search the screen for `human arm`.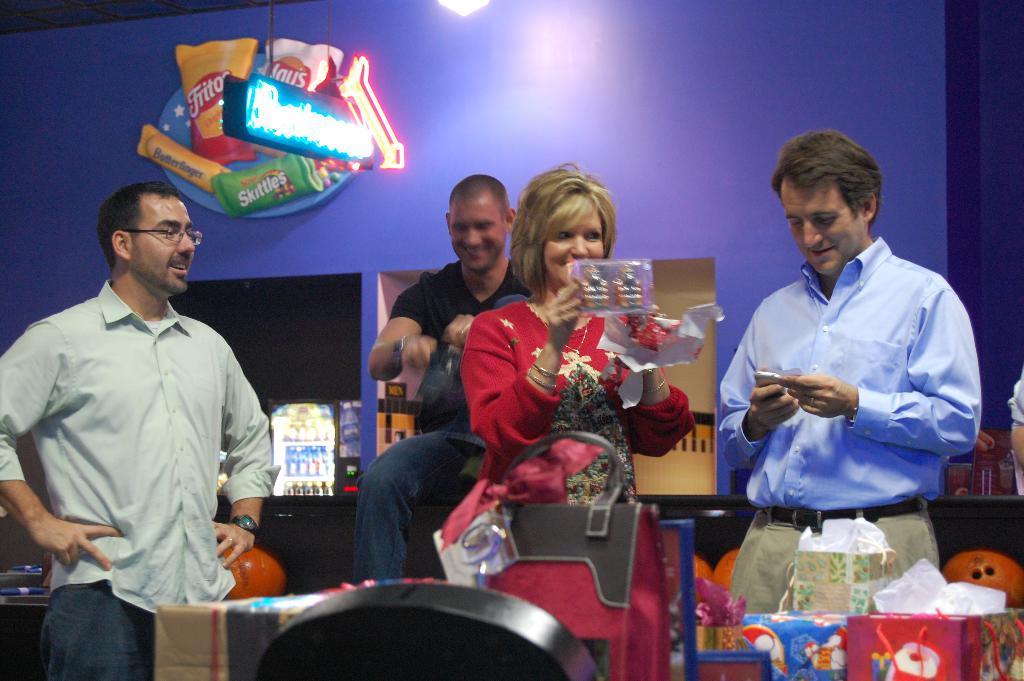
Found at (left=782, top=272, right=980, bottom=455).
